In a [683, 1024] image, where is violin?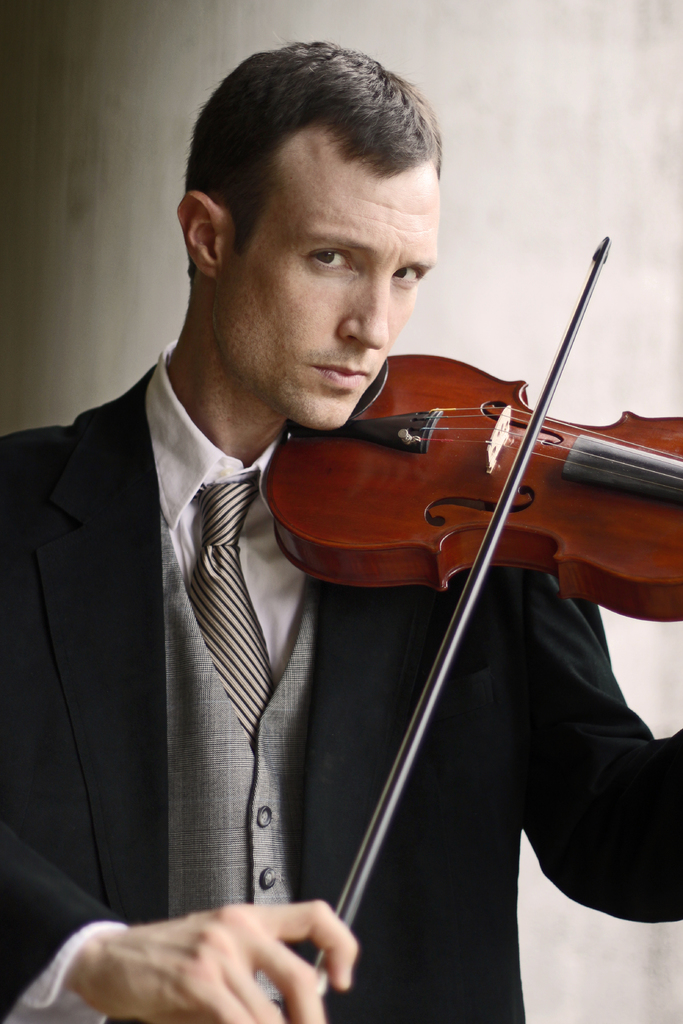
<bbox>252, 228, 682, 1023</bbox>.
